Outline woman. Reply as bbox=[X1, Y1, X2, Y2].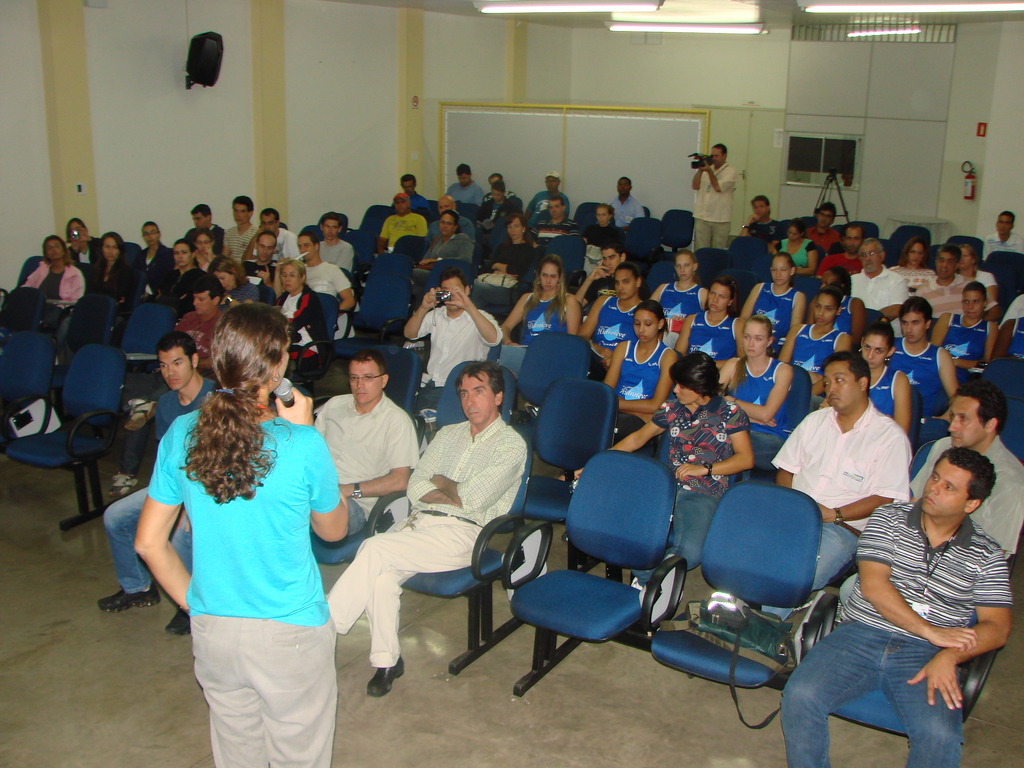
bbox=[62, 216, 102, 281].
